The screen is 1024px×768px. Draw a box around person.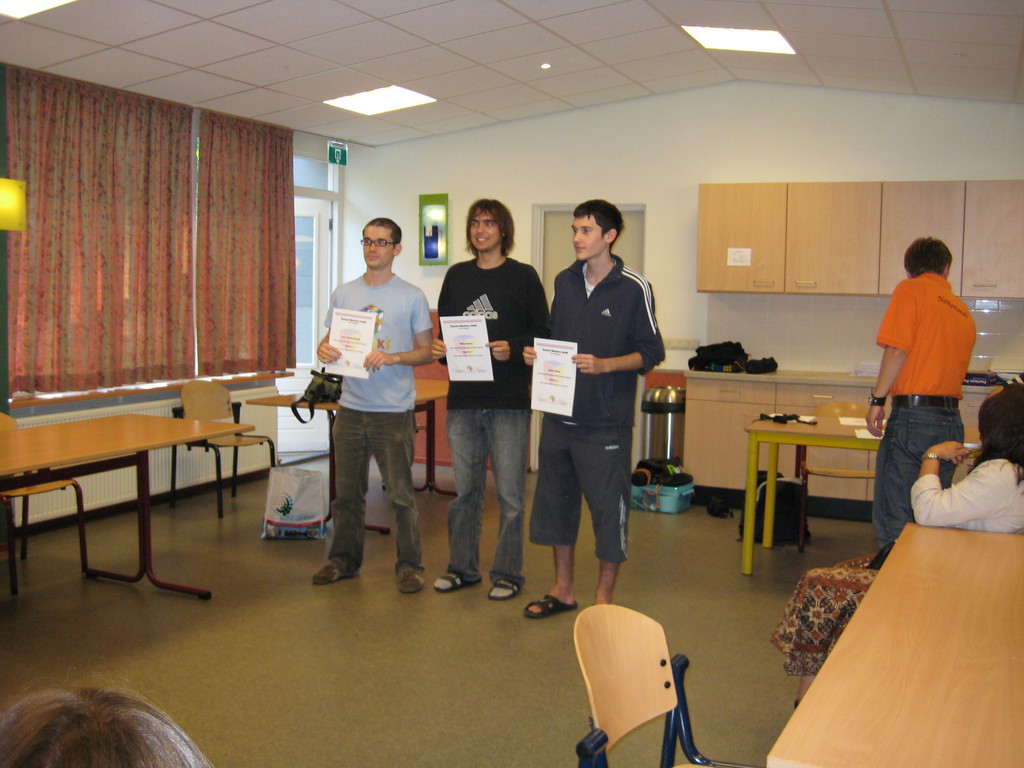
<bbox>305, 218, 432, 596</bbox>.
